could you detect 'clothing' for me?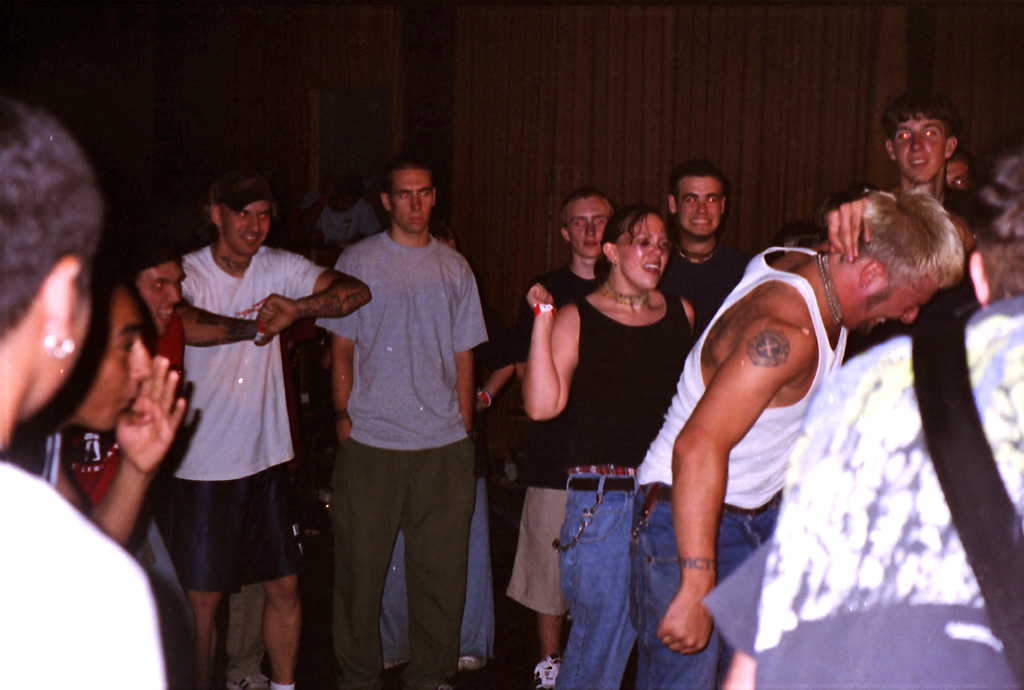
Detection result: x1=0 y1=465 x2=166 y2=689.
